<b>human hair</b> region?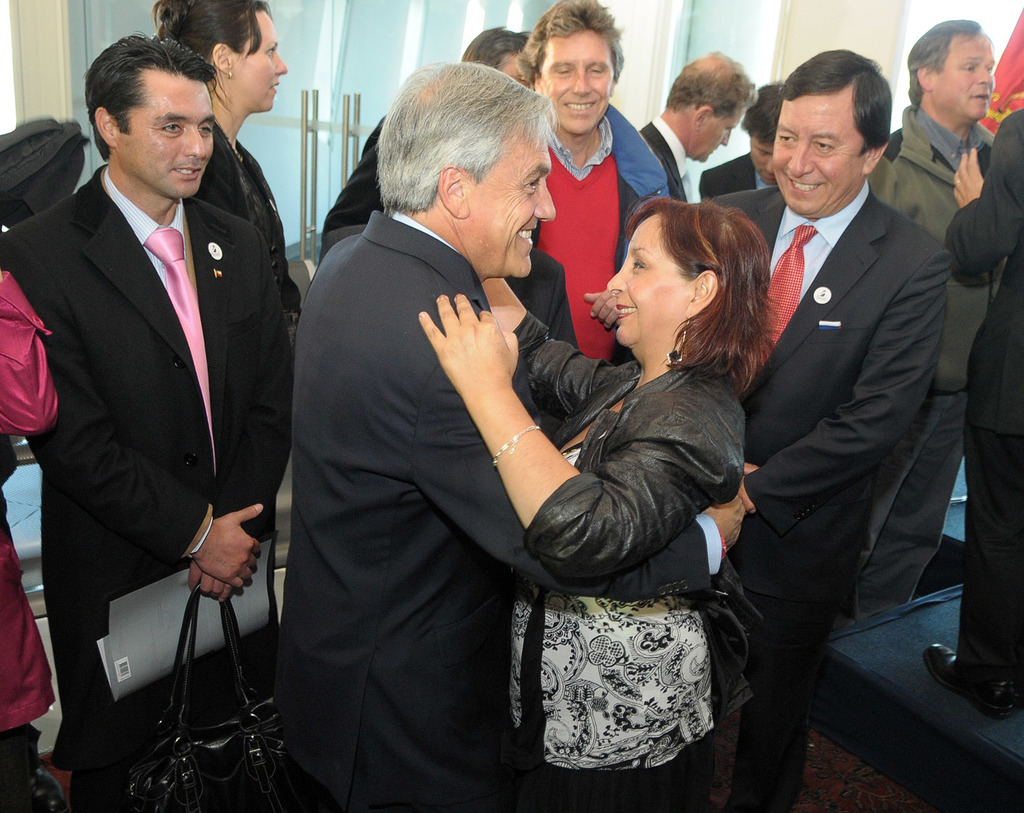
610, 188, 776, 376
